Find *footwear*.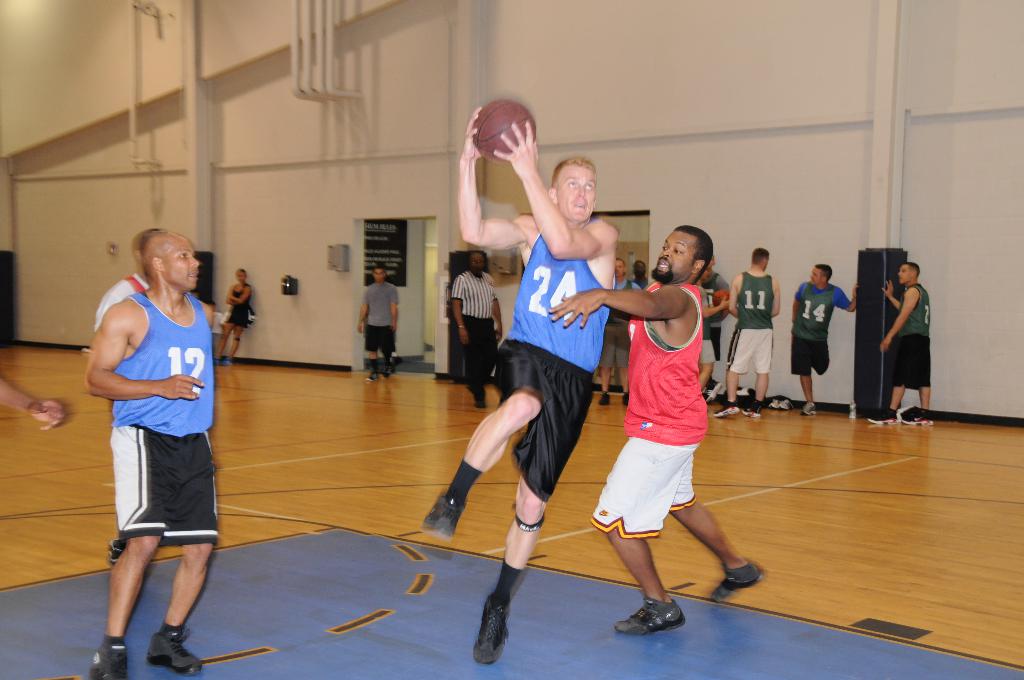
86 642 131 679.
